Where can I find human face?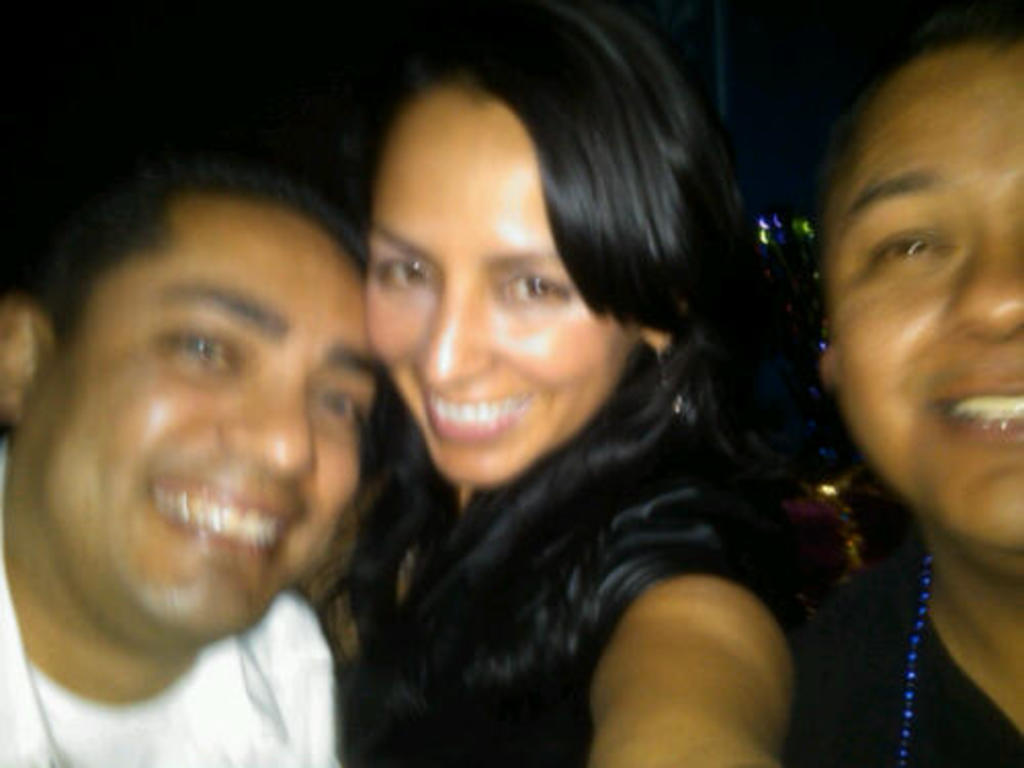
You can find it at locate(817, 35, 1022, 551).
